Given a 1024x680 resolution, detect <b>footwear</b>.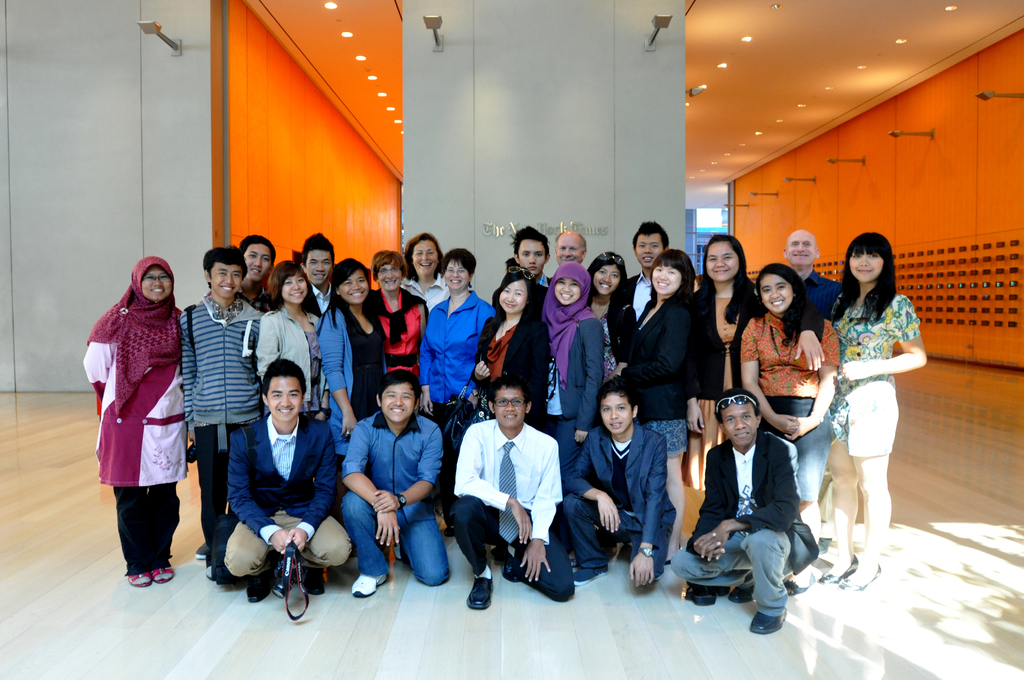
Rect(353, 572, 388, 593).
